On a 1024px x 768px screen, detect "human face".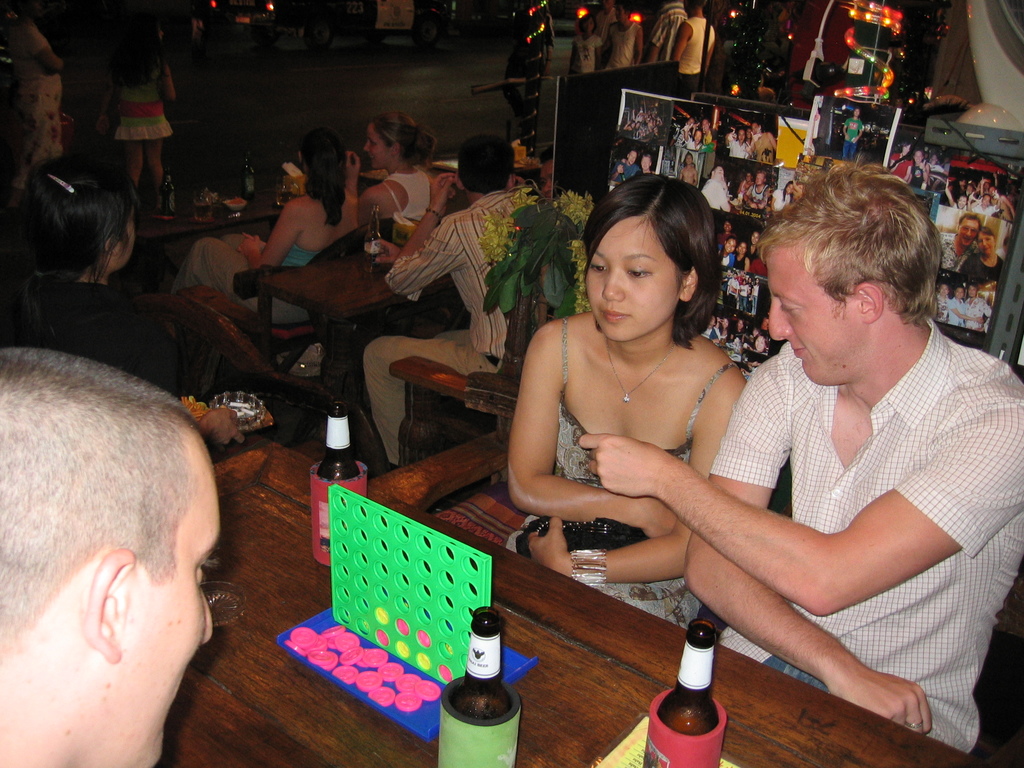
x1=118 y1=208 x2=142 y2=271.
